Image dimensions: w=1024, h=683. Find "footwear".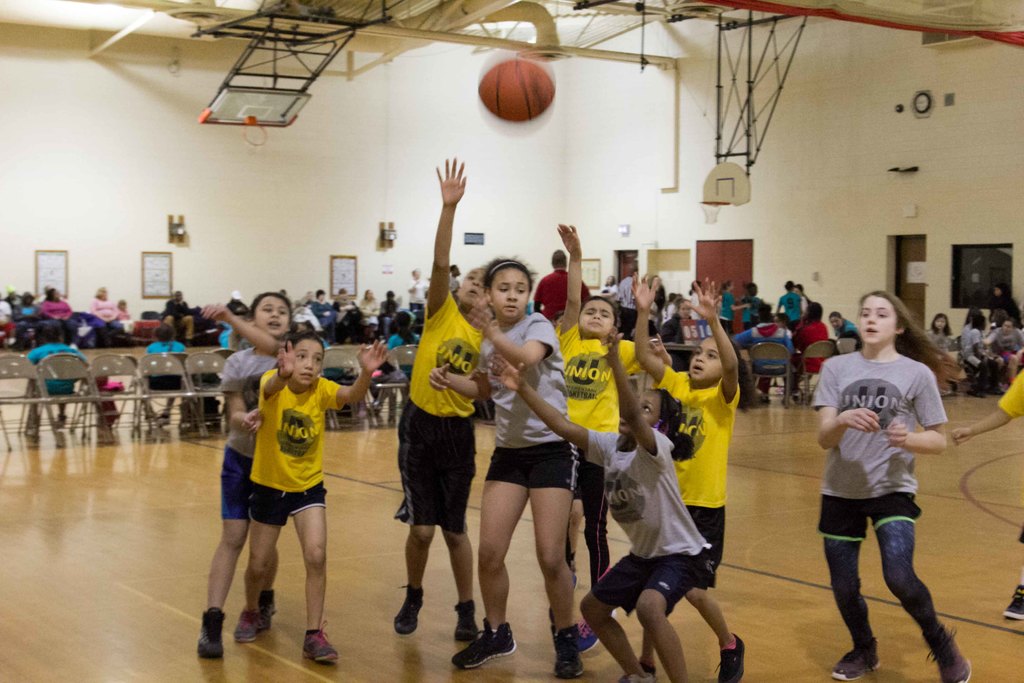
{"x1": 391, "y1": 583, "x2": 427, "y2": 636}.
